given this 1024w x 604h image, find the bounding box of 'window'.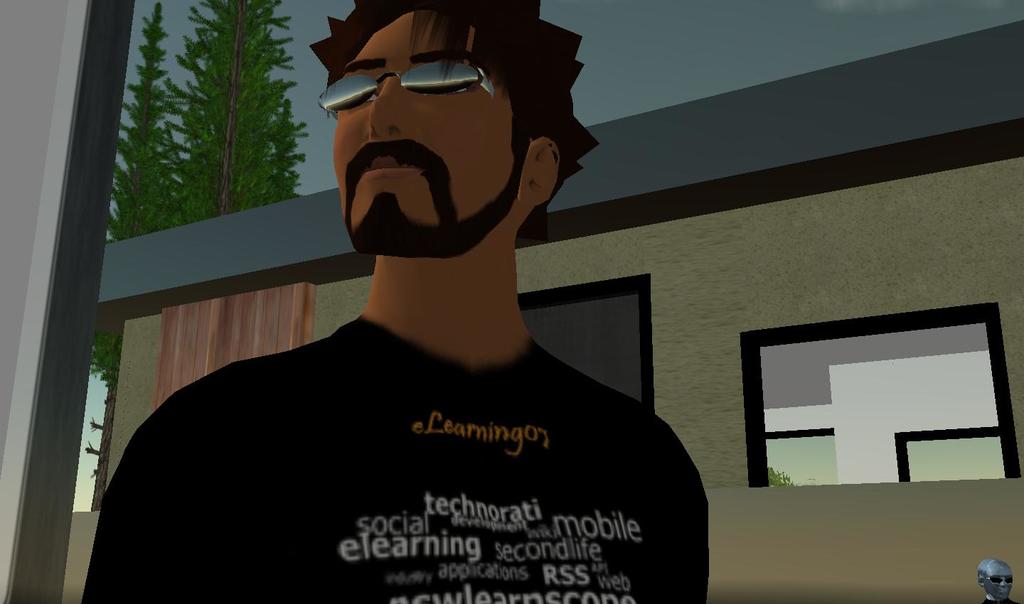
crop(767, 427, 836, 491).
